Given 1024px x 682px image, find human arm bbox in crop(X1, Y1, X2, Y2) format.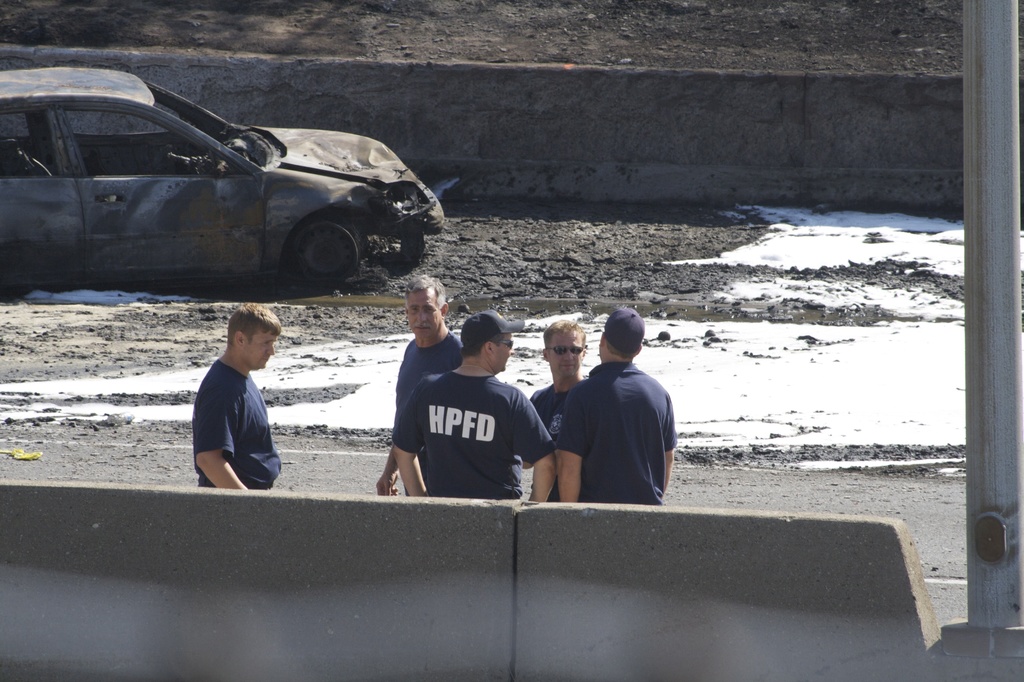
crop(555, 382, 589, 501).
